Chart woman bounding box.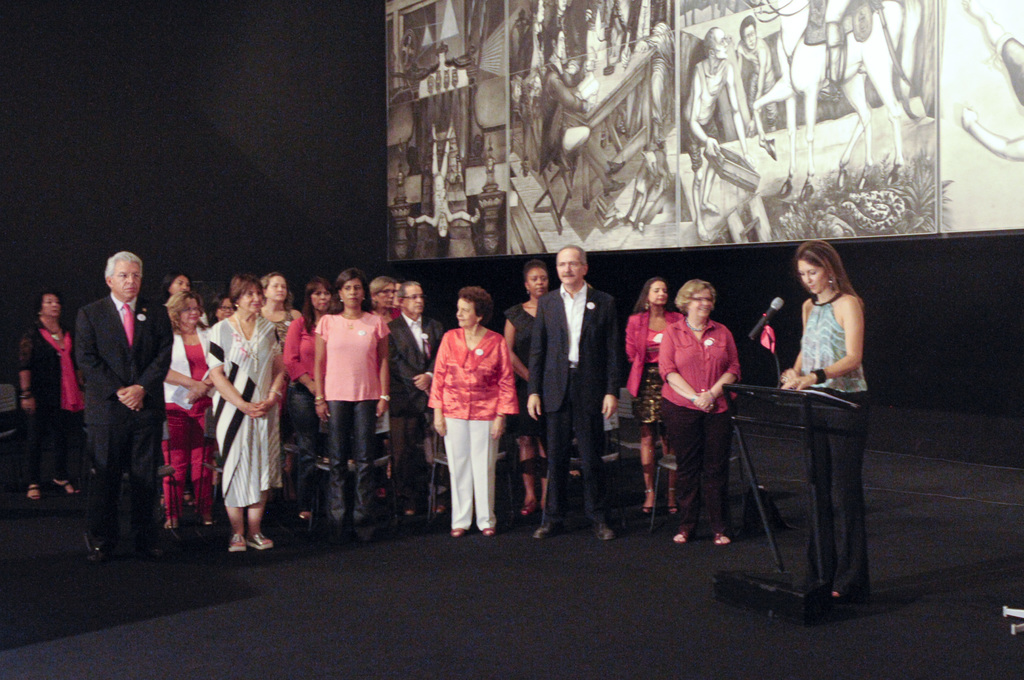
Charted: left=625, top=277, right=690, bottom=519.
